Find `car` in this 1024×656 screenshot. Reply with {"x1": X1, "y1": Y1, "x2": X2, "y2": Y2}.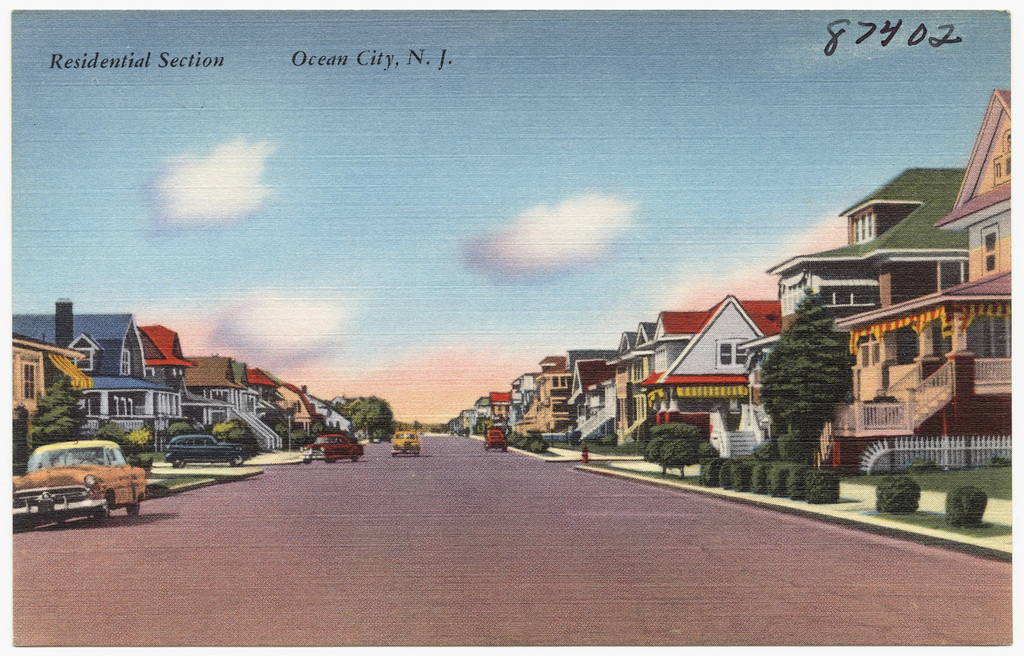
{"x1": 483, "y1": 429, "x2": 504, "y2": 449}.
